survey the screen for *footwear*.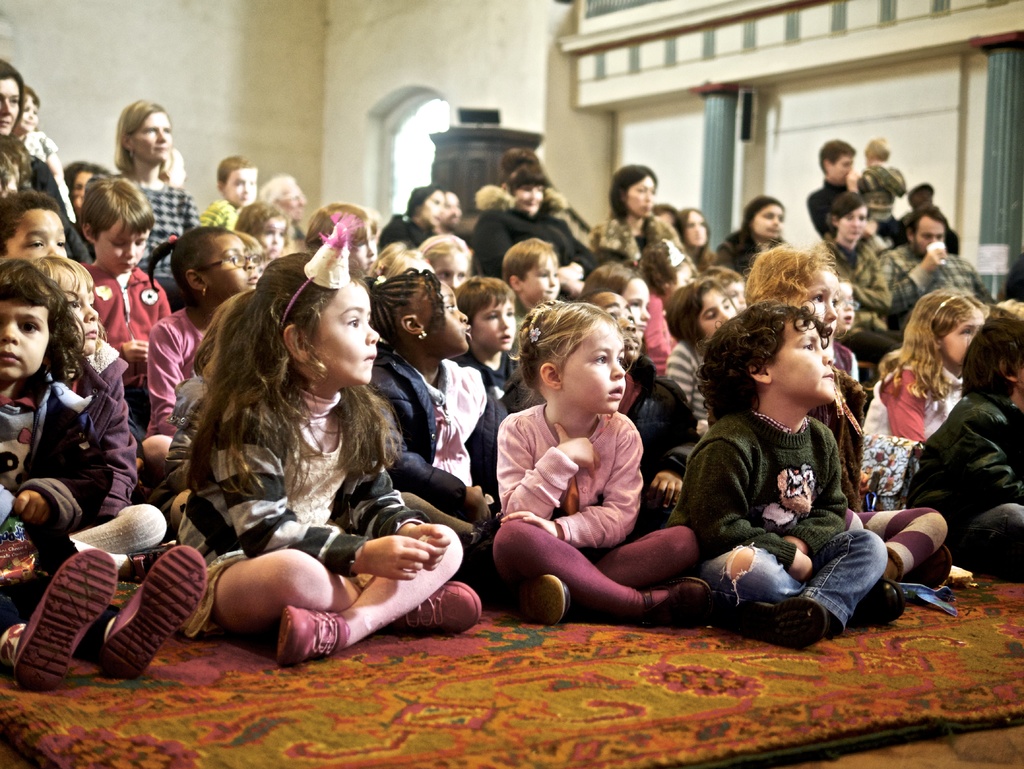
Survey found: (917, 549, 953, 595).
